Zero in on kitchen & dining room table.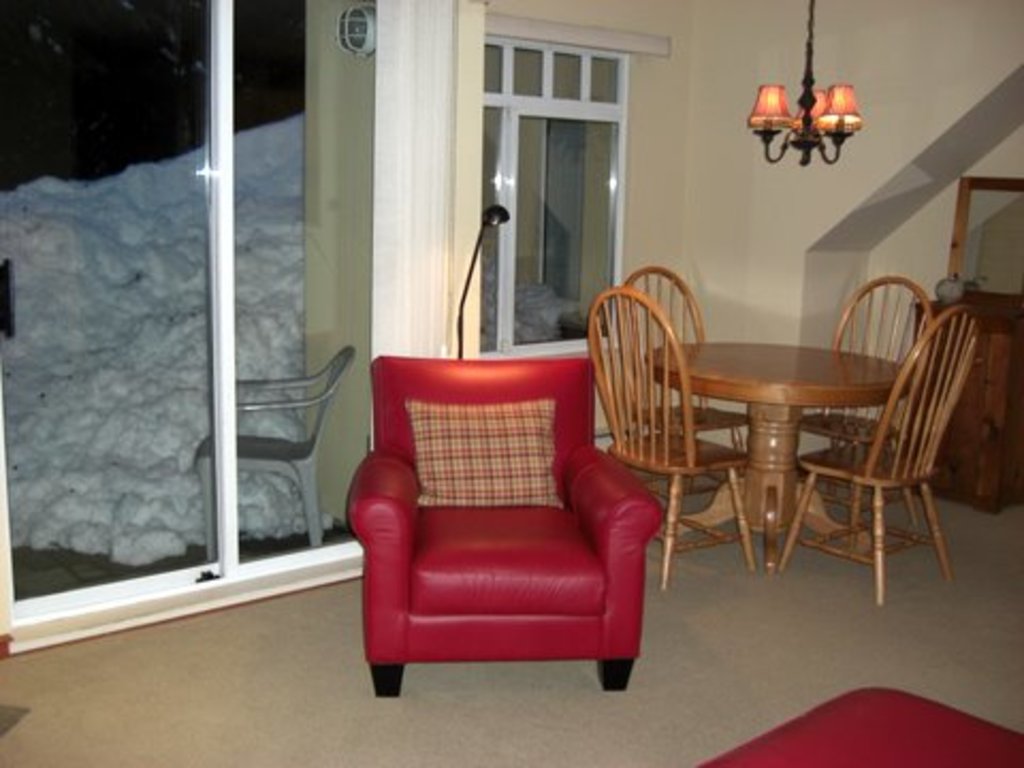
Zeroed in: region(621, 279, 947, 578).
